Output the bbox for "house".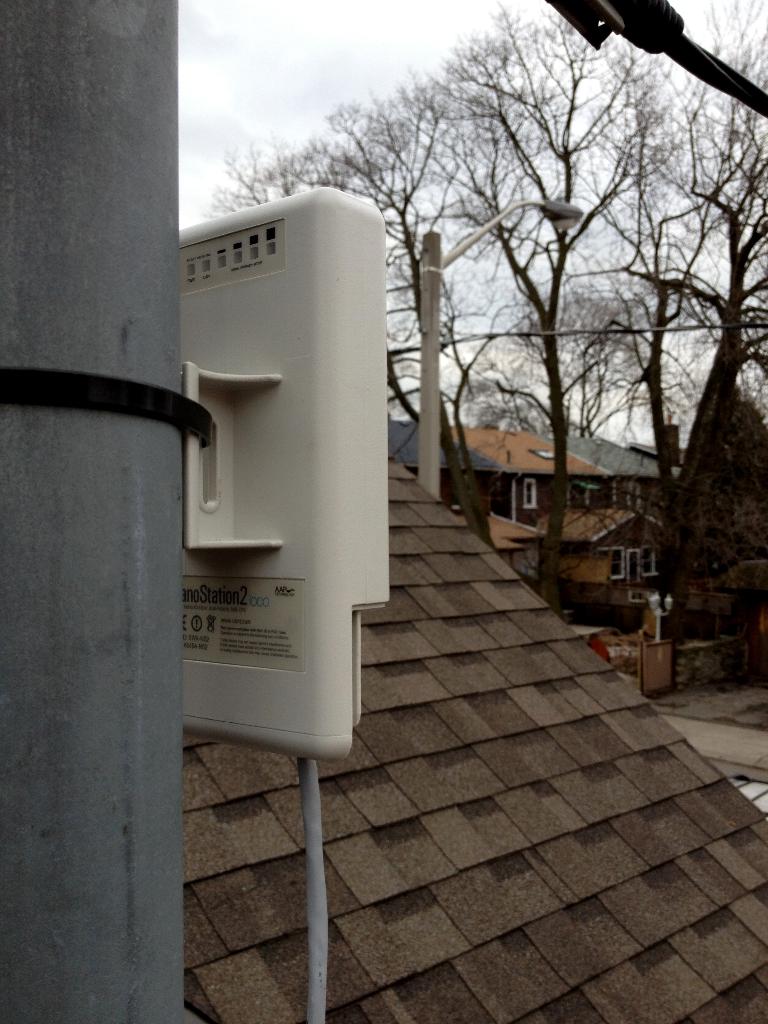
567 436 678 545.
